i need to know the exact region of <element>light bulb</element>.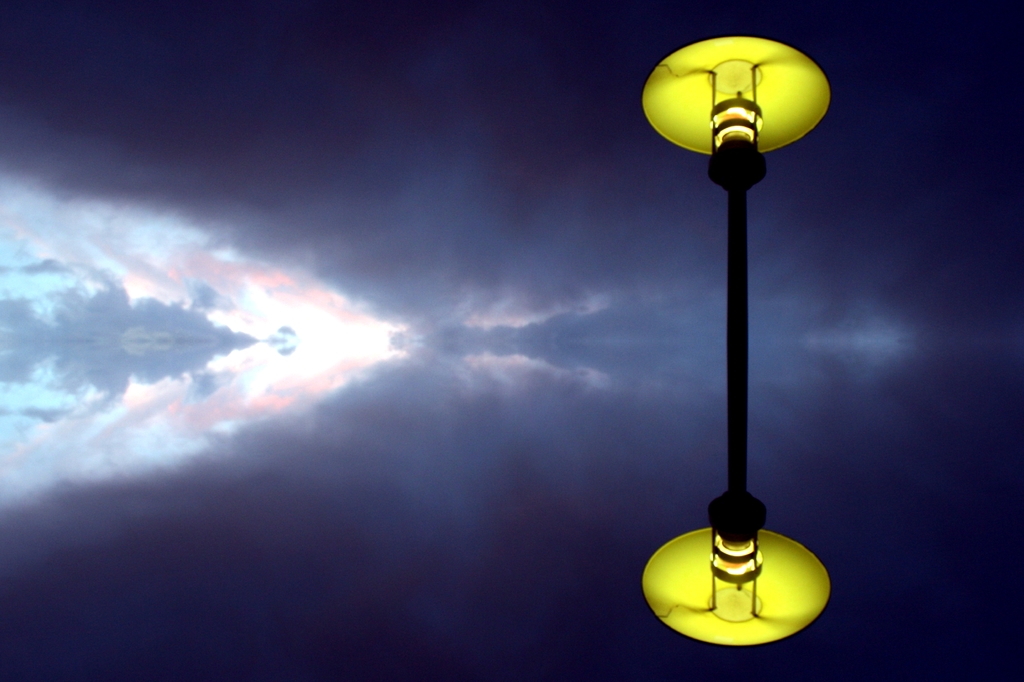
Region: [x1=660, y1=37, x2=819, y2=187].
